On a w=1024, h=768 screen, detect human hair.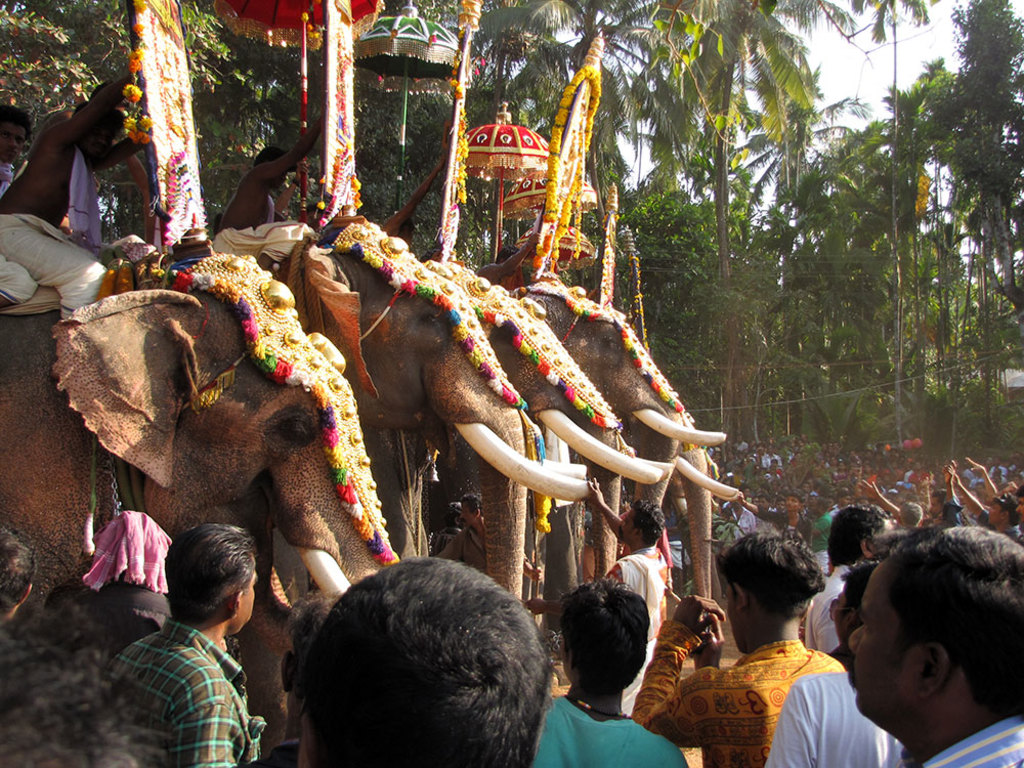
box(999, 490, 1021, 523).
